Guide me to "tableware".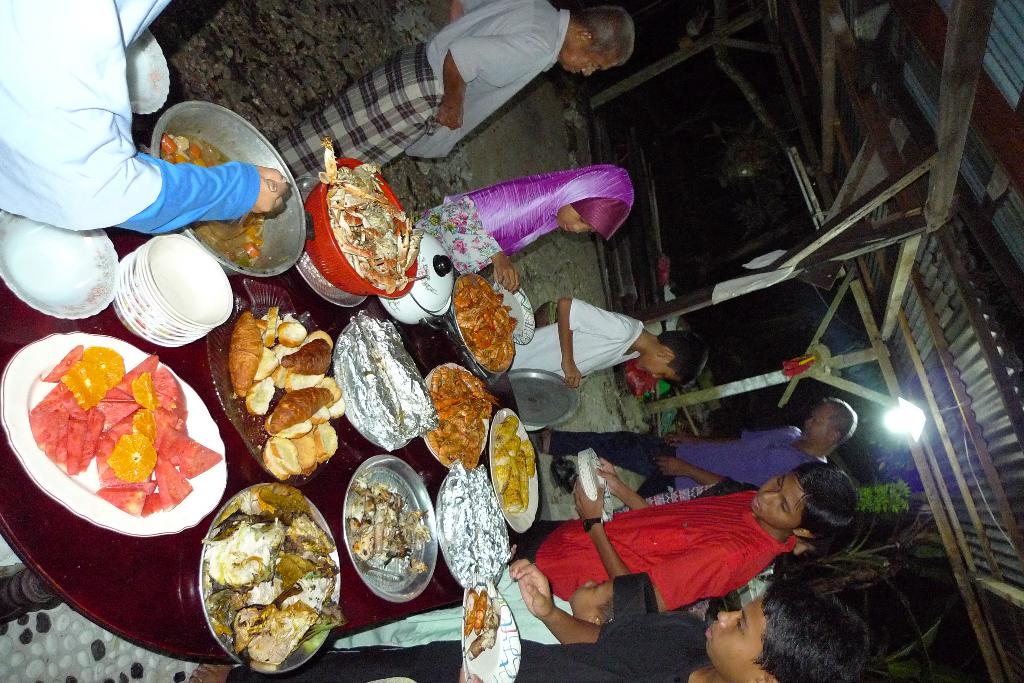
Guidance: crop(7, 223, 111, 324).
